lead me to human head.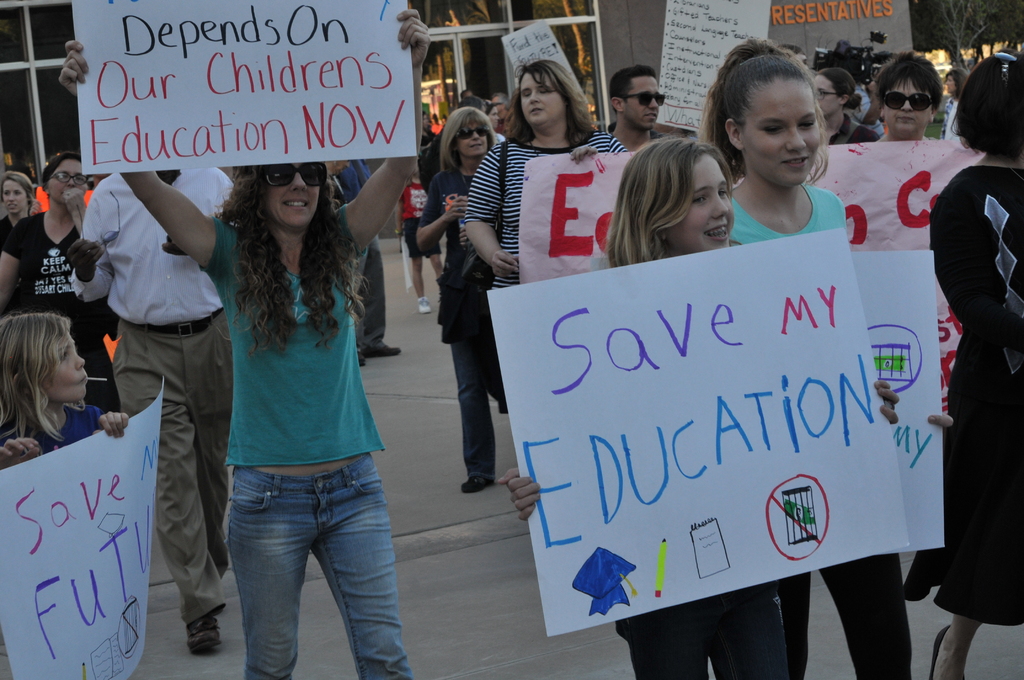
Lead to {"left": 459, "top": 91, "right": 472, "bottom": 101}.
